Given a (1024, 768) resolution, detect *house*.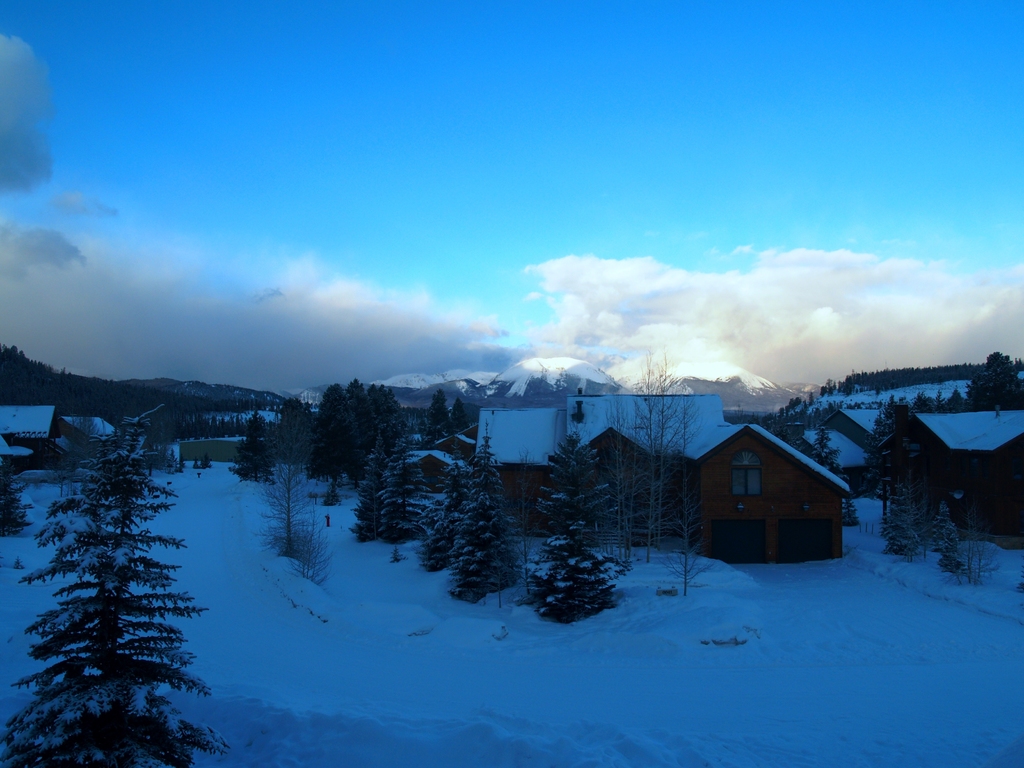
Rect(463, 389, 725, 534).
